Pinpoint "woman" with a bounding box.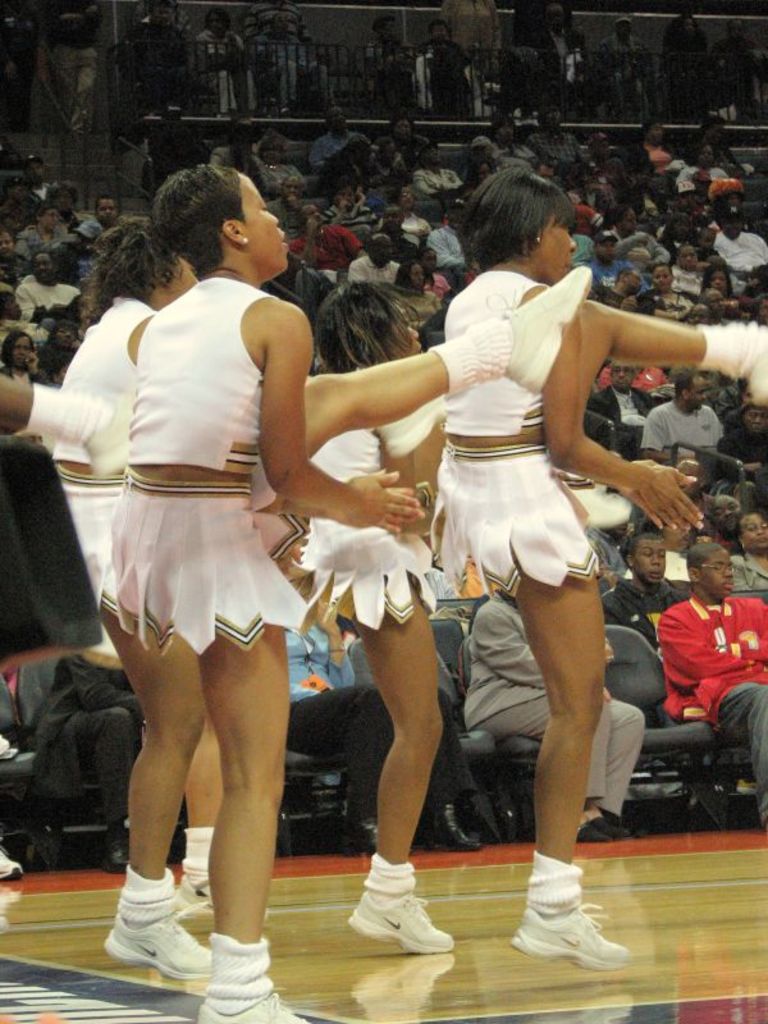
l=97, t=142, r=591, b=1023.
